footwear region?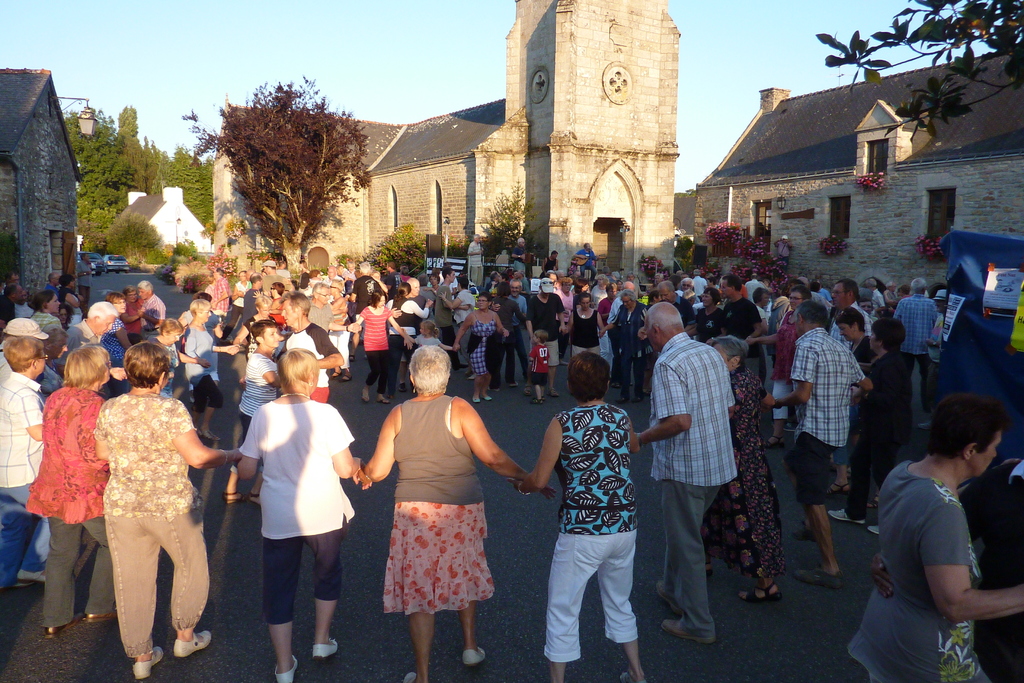
[x1=867, y1=525, x2=880, y2=538]
